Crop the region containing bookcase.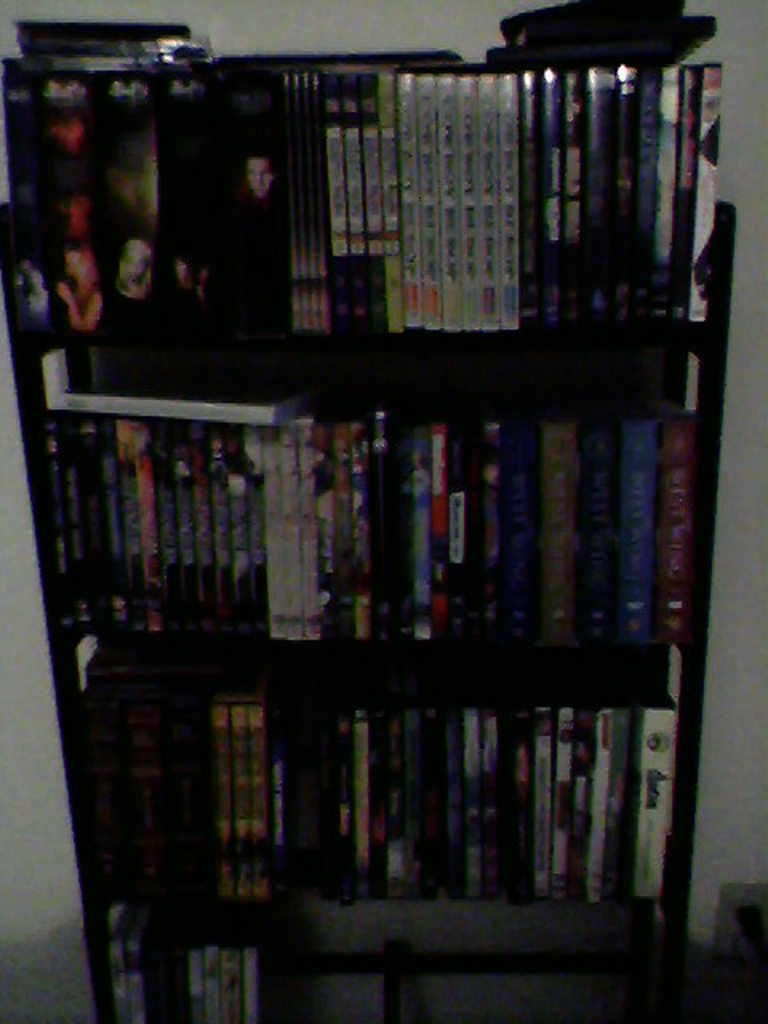
Crop region: 0:0:693:1022.
